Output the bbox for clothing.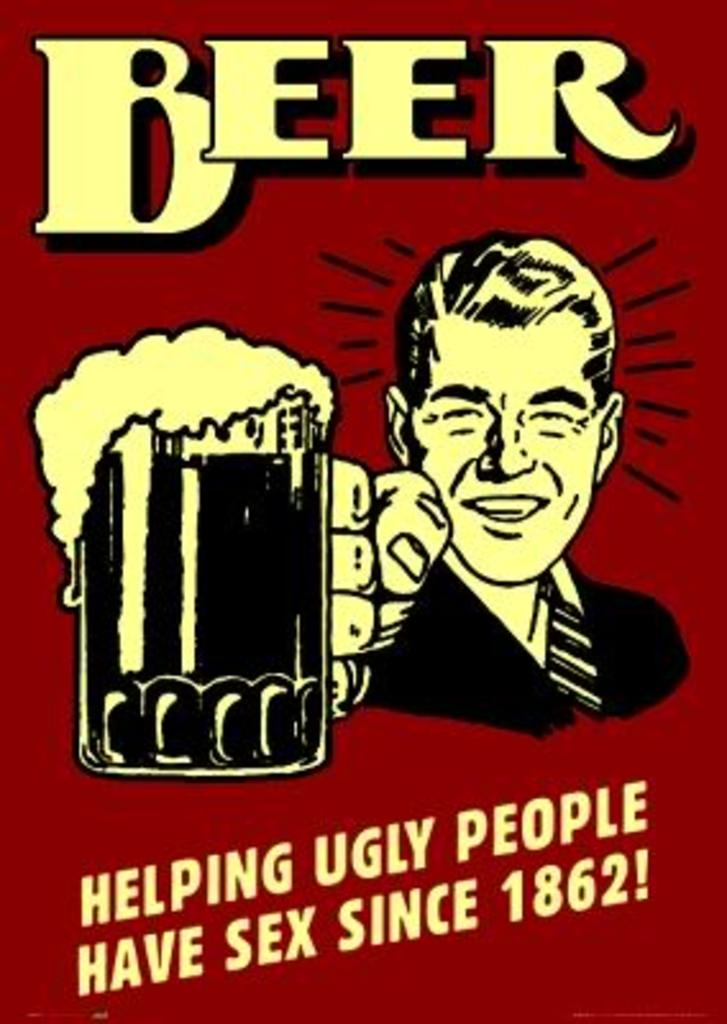
bbox(351, 517, 696, 748).
